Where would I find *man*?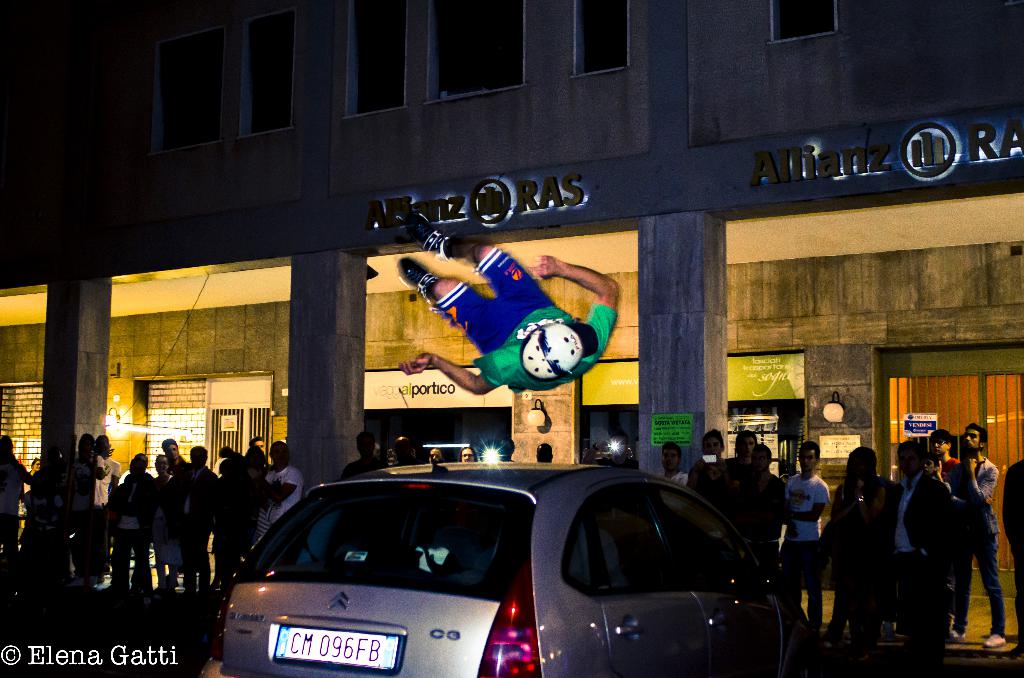
At select_region(428, 446, 444, 464).
